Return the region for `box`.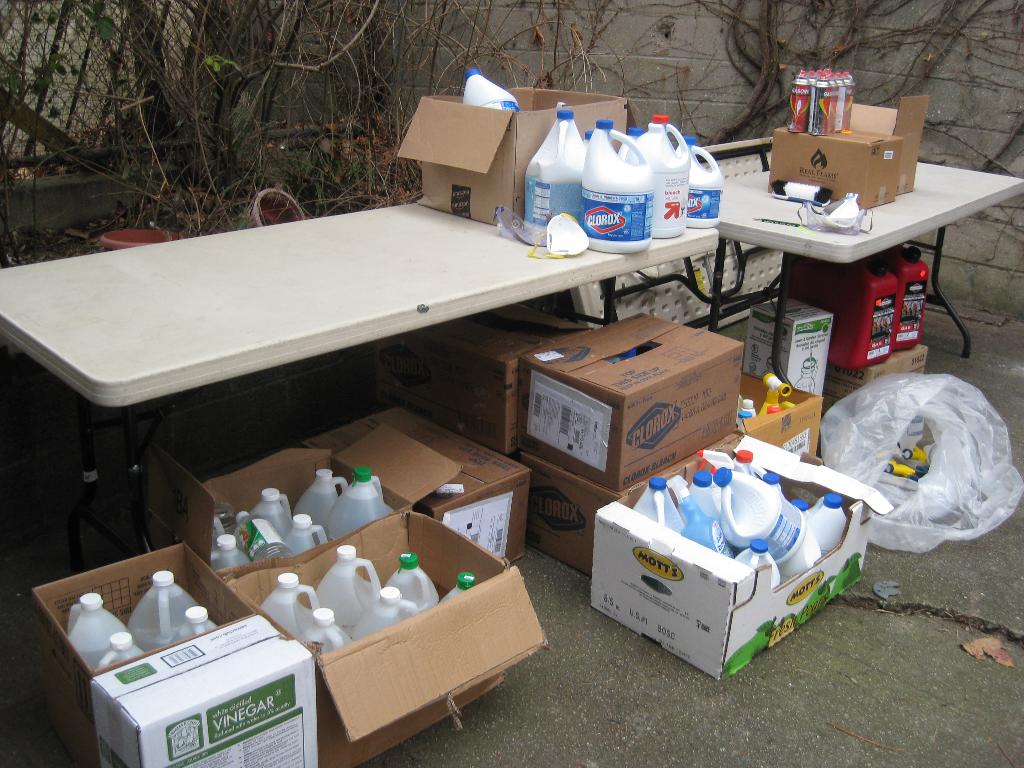
(left=379, top=301, right=614, bottom=456).
